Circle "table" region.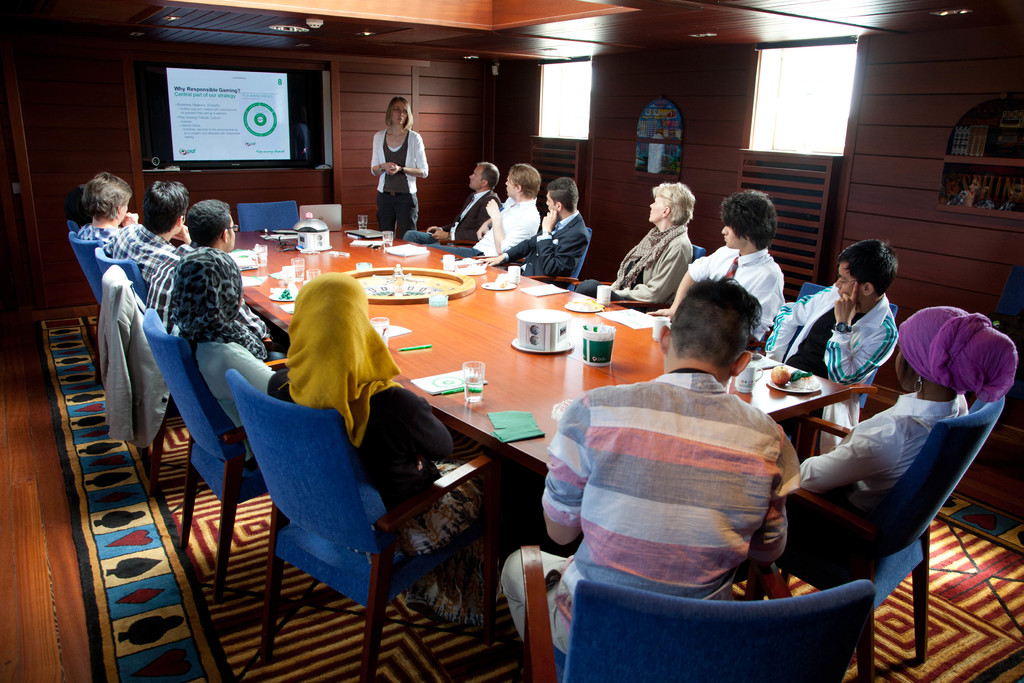
Region: <box>186,208,902,657</box>.
